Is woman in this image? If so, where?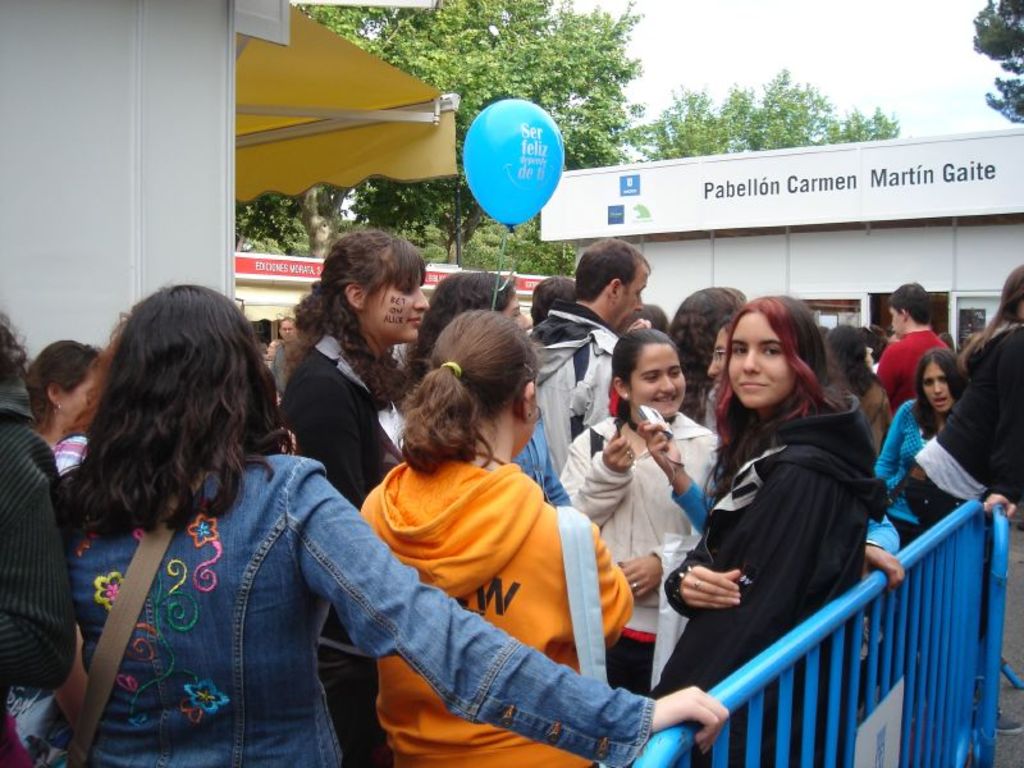
Yes, at 902, 268, 1023, 744.
